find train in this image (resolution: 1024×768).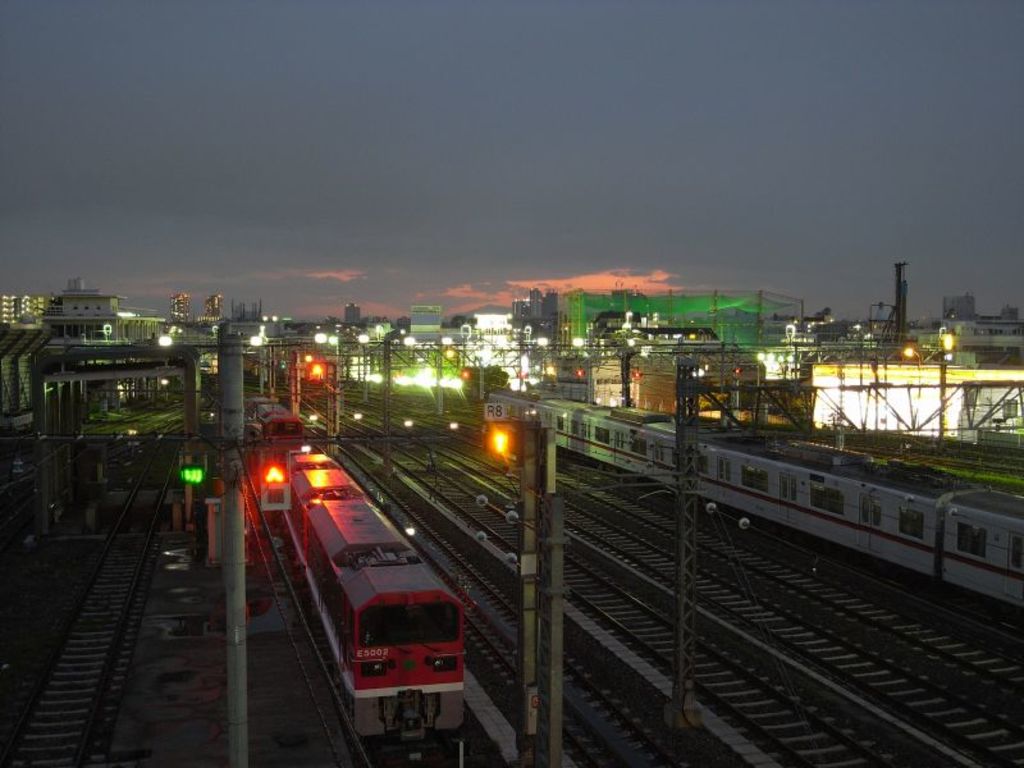
rect(280, 445, 468, 753).
